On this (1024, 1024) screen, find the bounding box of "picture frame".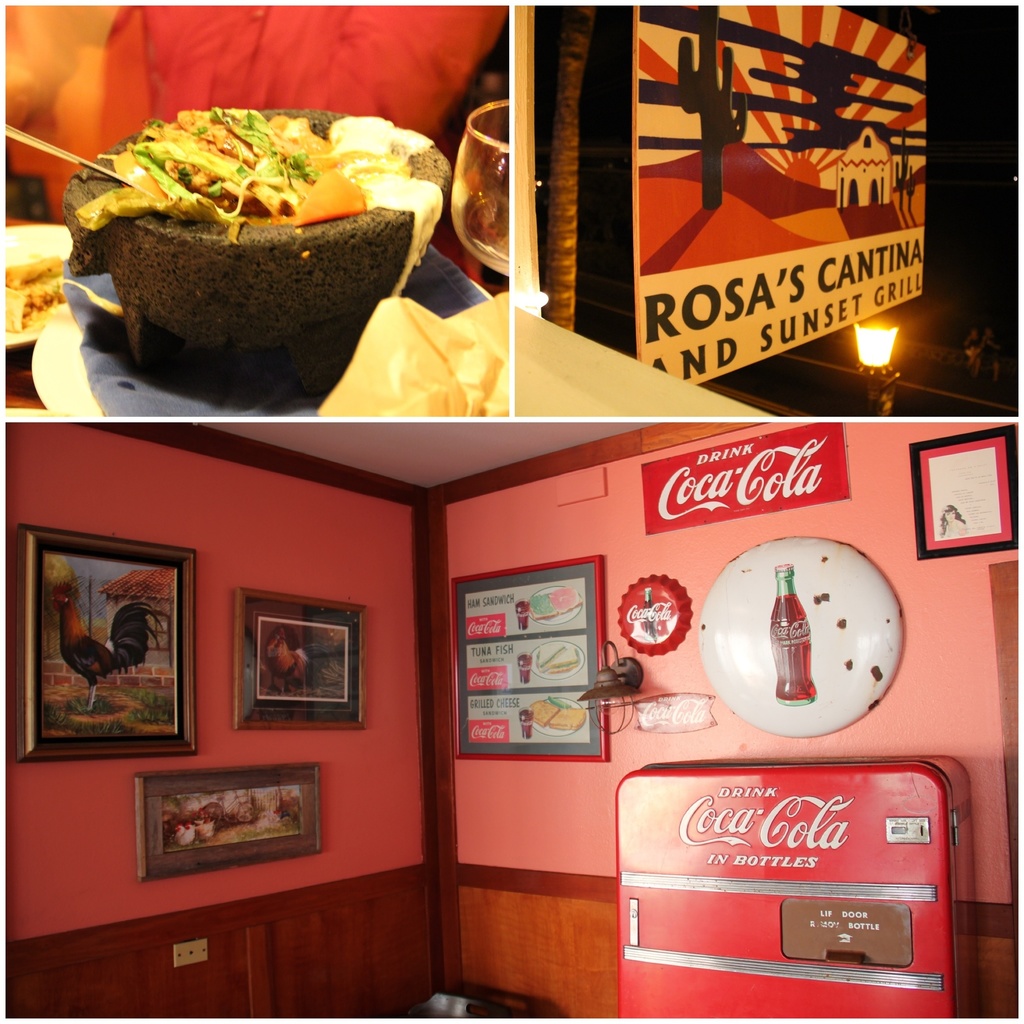
Bounding box: {"x1": 452, "y1": 557, "x2": 609, "y2": 762}.
